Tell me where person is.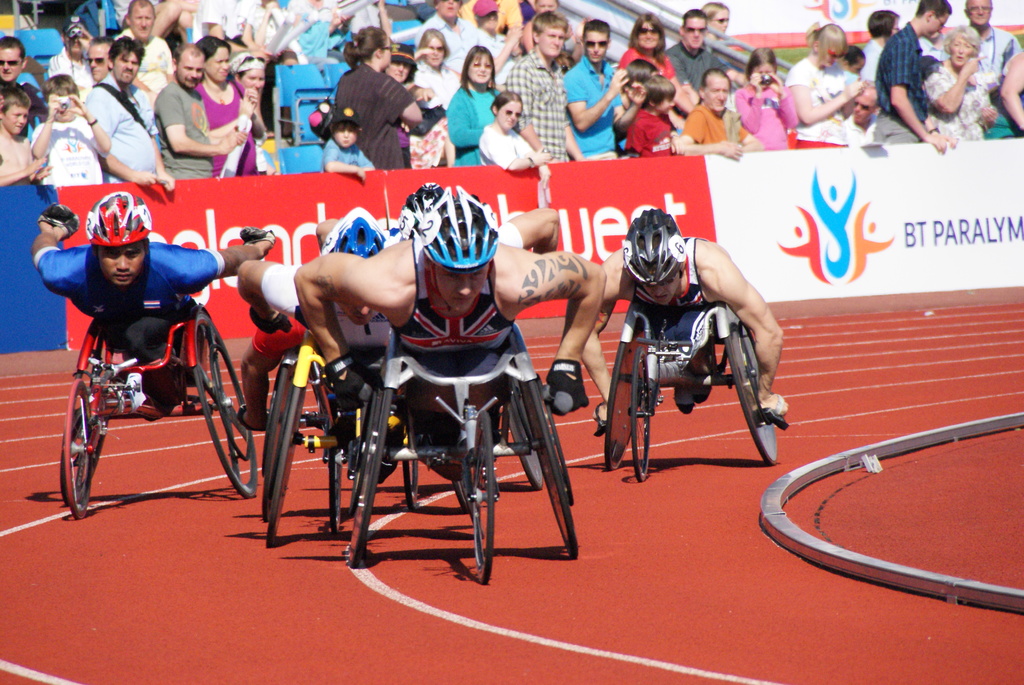
person is at [left=858, top=1, right=903, bottom=80].
